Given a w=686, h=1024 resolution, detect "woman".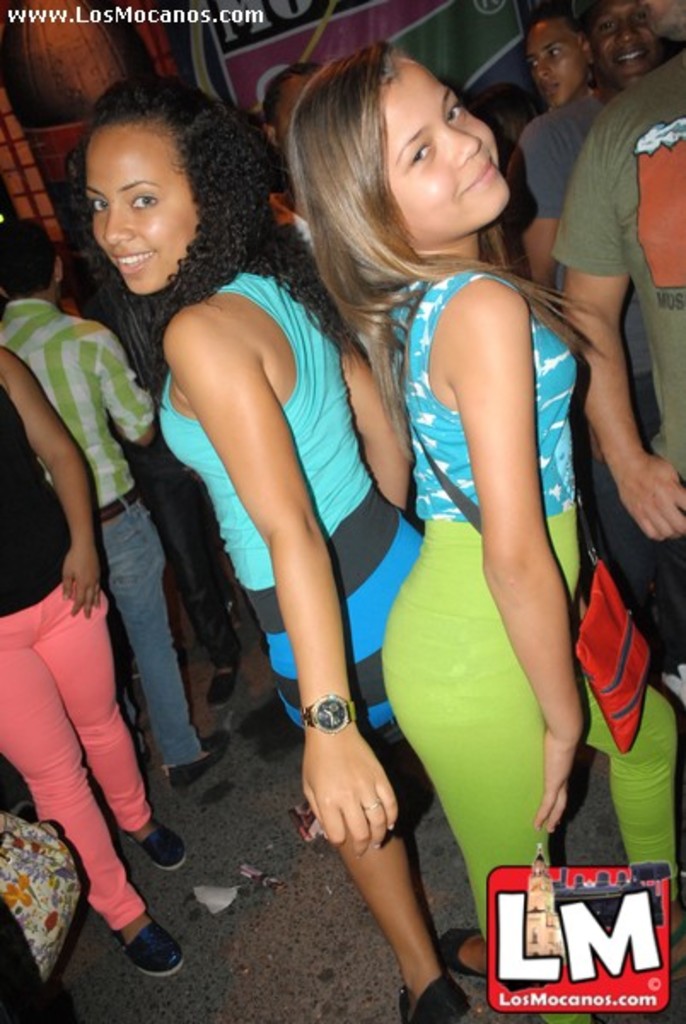
rect(113, 49, 452, 956).
